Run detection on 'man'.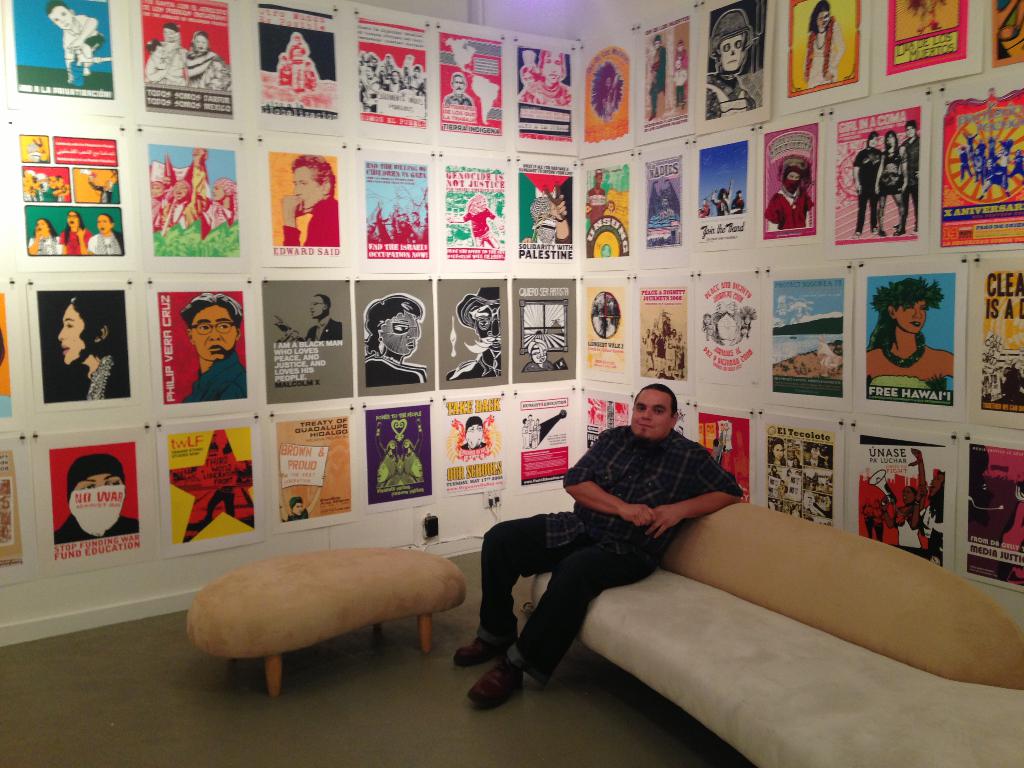
Result: (177, 292, 248, 401).
